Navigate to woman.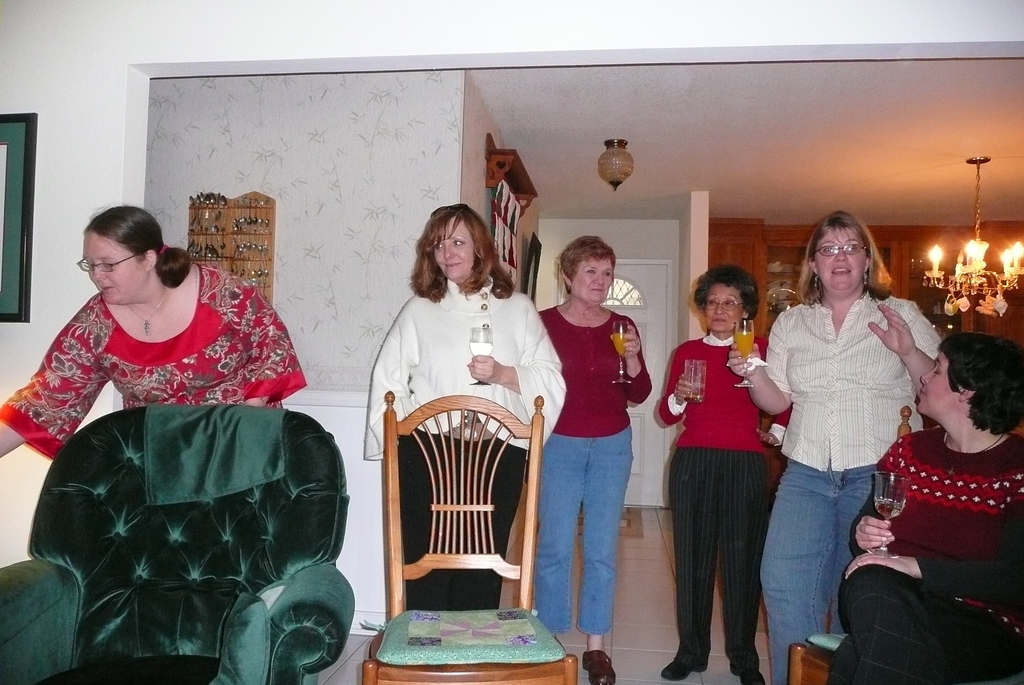
Navigation target: bbox=[830, 329, 1023, 684].
